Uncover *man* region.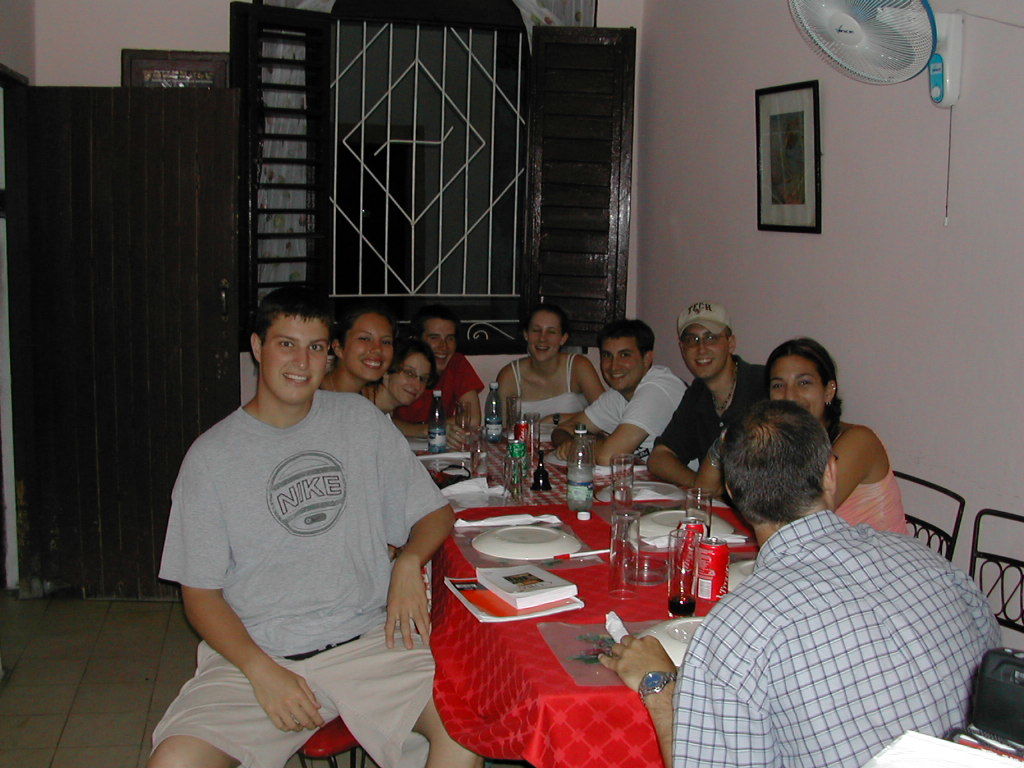
Uncovered: Rect(645, 300, 773, 499).
